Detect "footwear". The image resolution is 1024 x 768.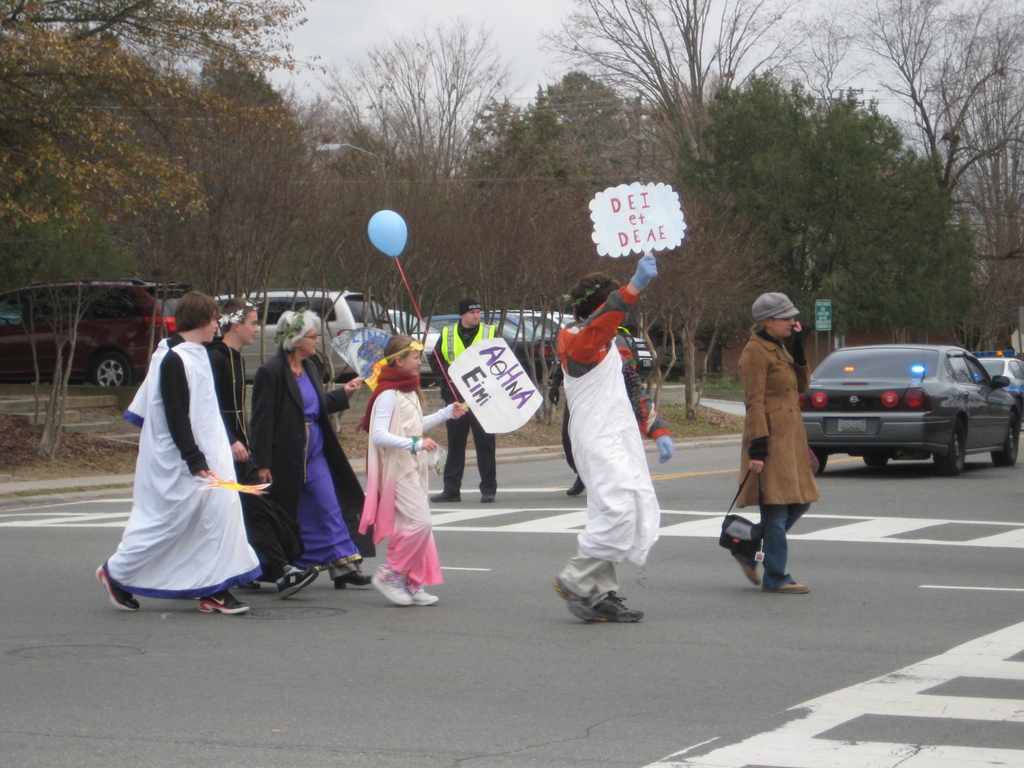
bbox(564, 475, 584, 499).
